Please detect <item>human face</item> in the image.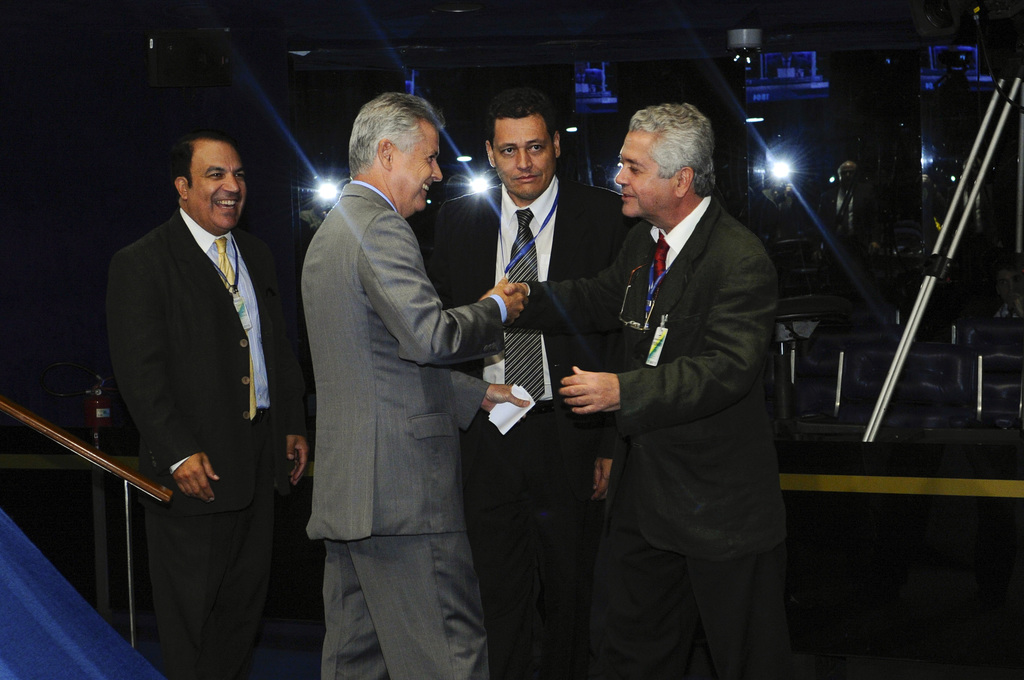
region(488, 109, 553, 197).
